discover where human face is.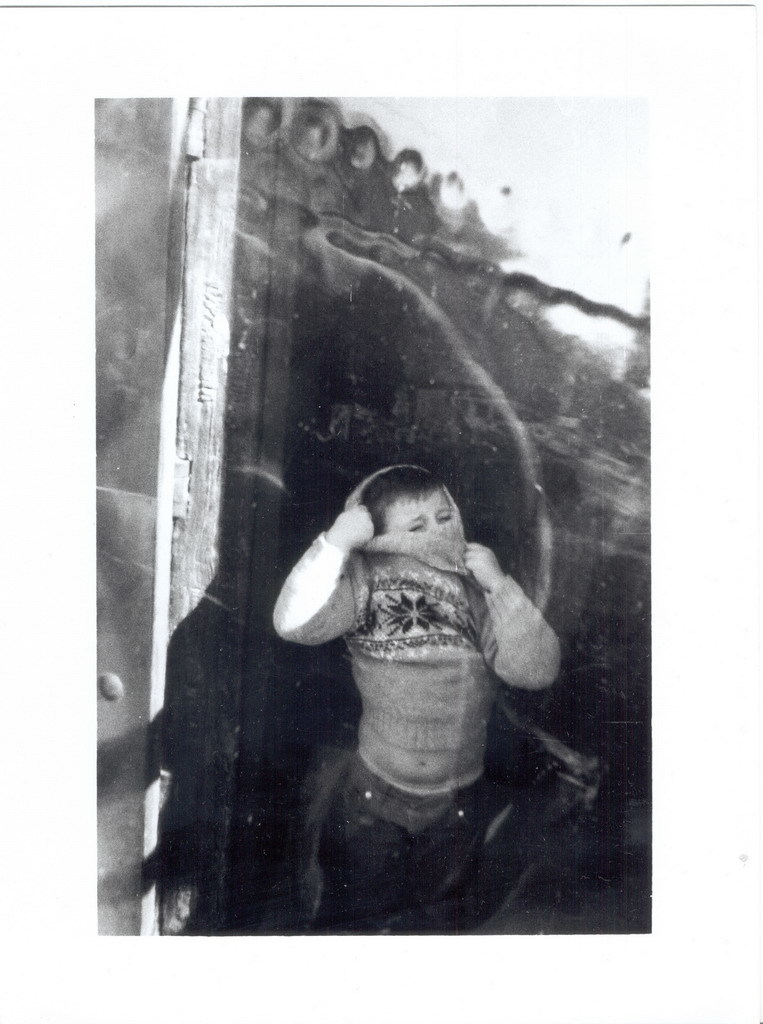
Discovered at 389 489 453 532.
